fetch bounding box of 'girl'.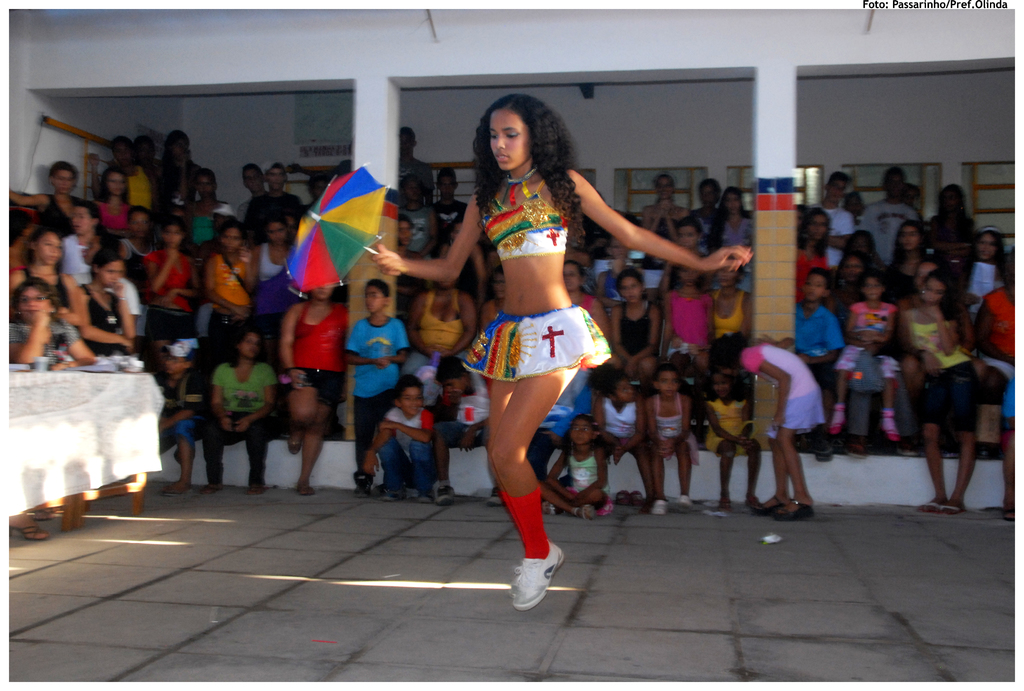
Bbox: bbox(119, 207, 156, 268).
